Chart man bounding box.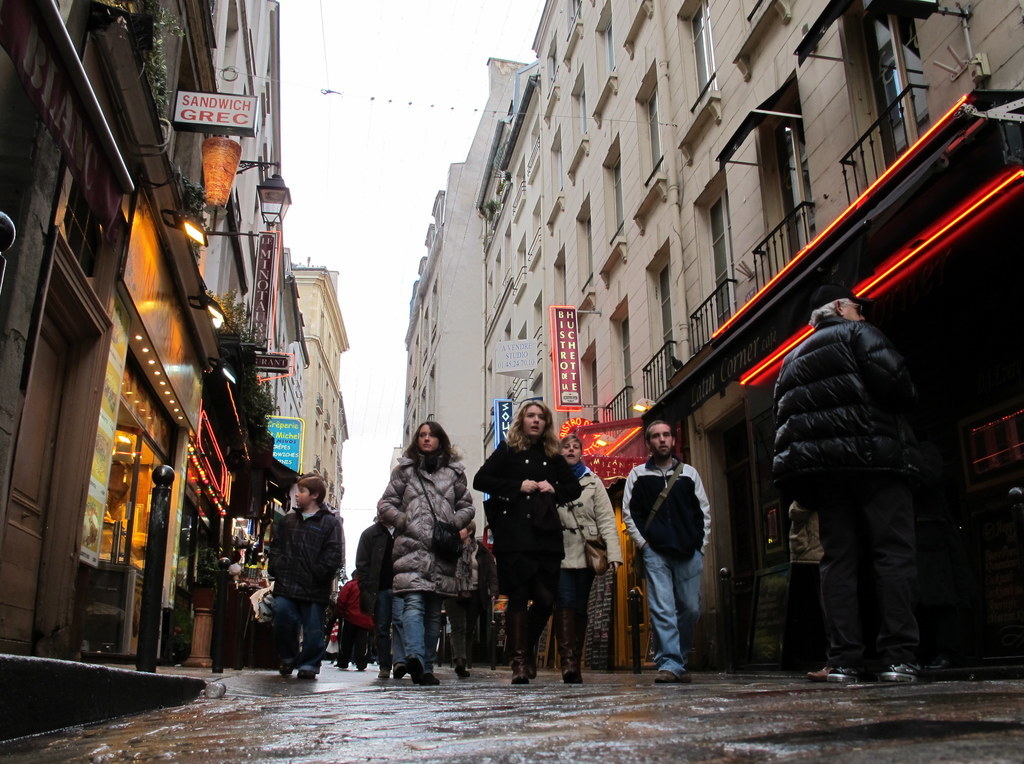
Charted: [left=627, top=419, right=724, bottom=679].
